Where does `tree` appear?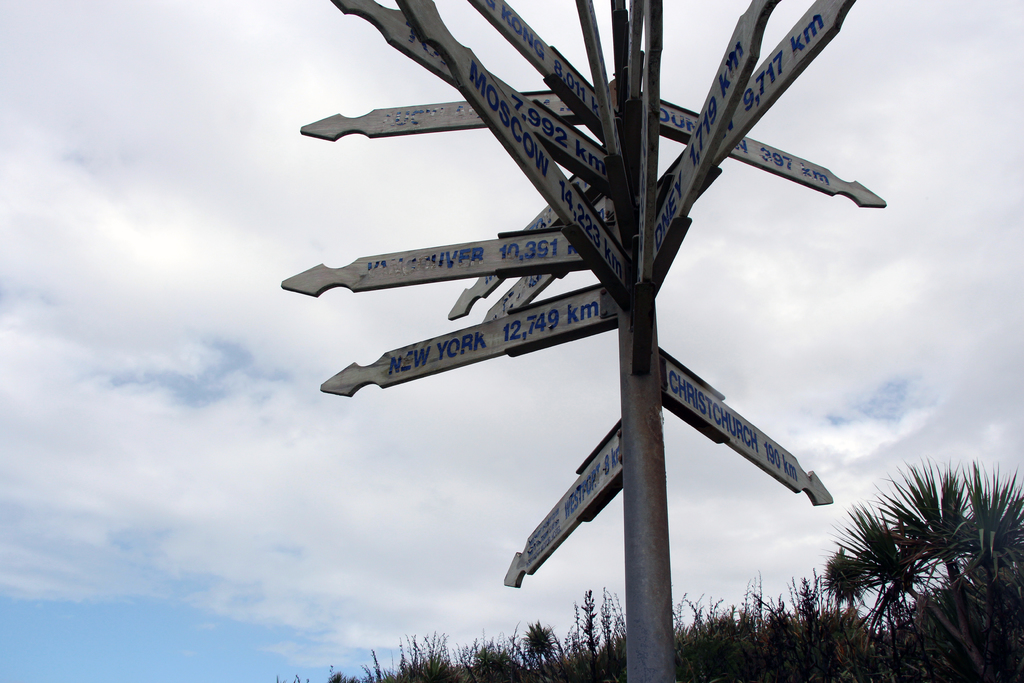
Appears at bbox(268, 583, 633, 682).
